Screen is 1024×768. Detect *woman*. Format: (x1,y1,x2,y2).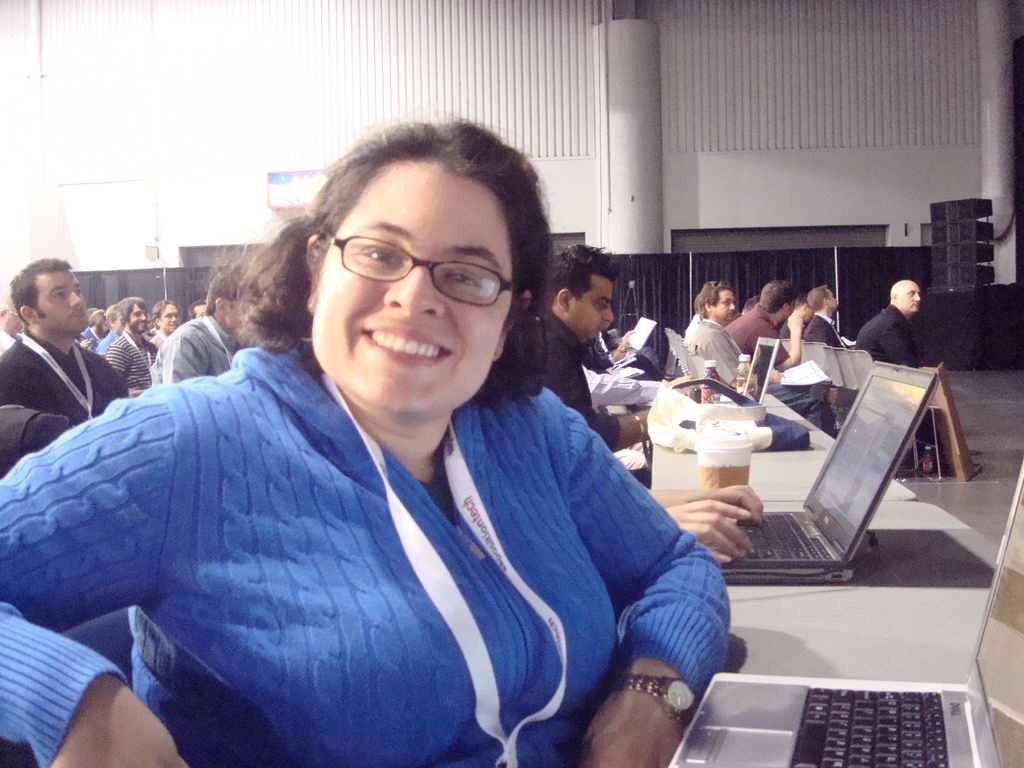
(0,106,733,767).
